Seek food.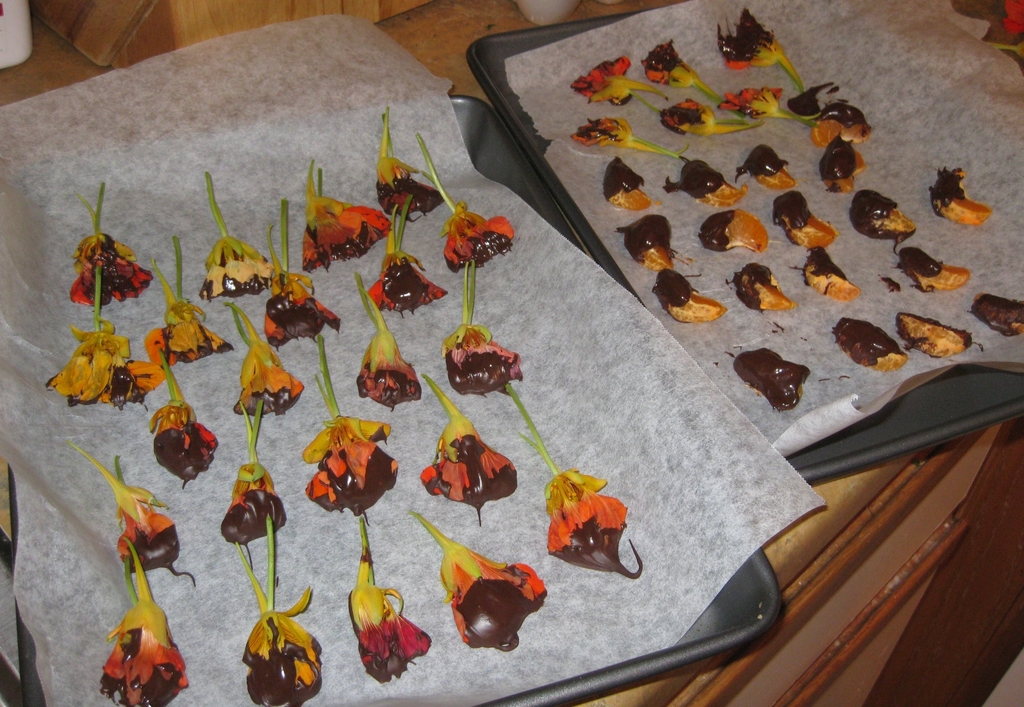
box=[831, 314, 909, 373].
